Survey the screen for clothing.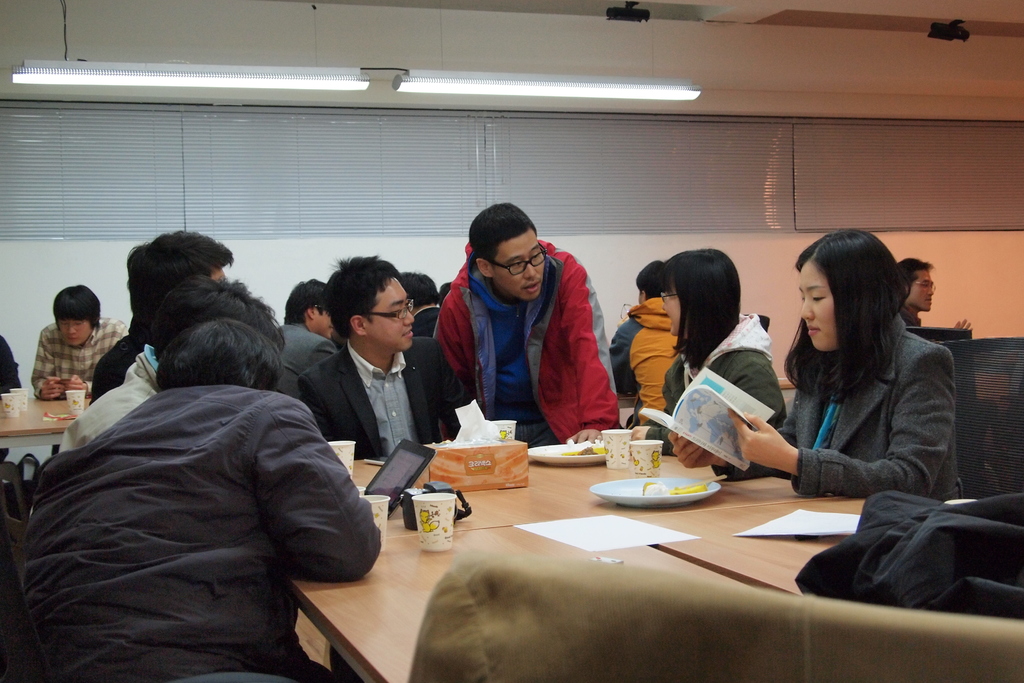
Survey found: BBox(307, 344, 447, 450).
